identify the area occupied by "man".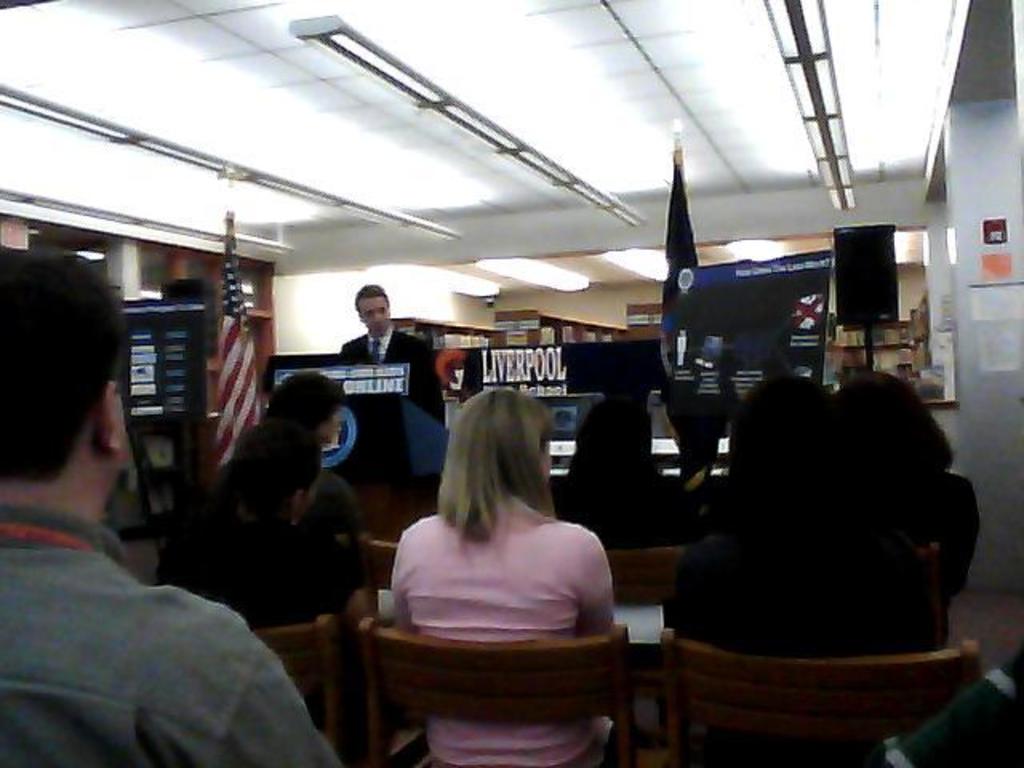
Area: bbox=(344, 285, 445, 432).
